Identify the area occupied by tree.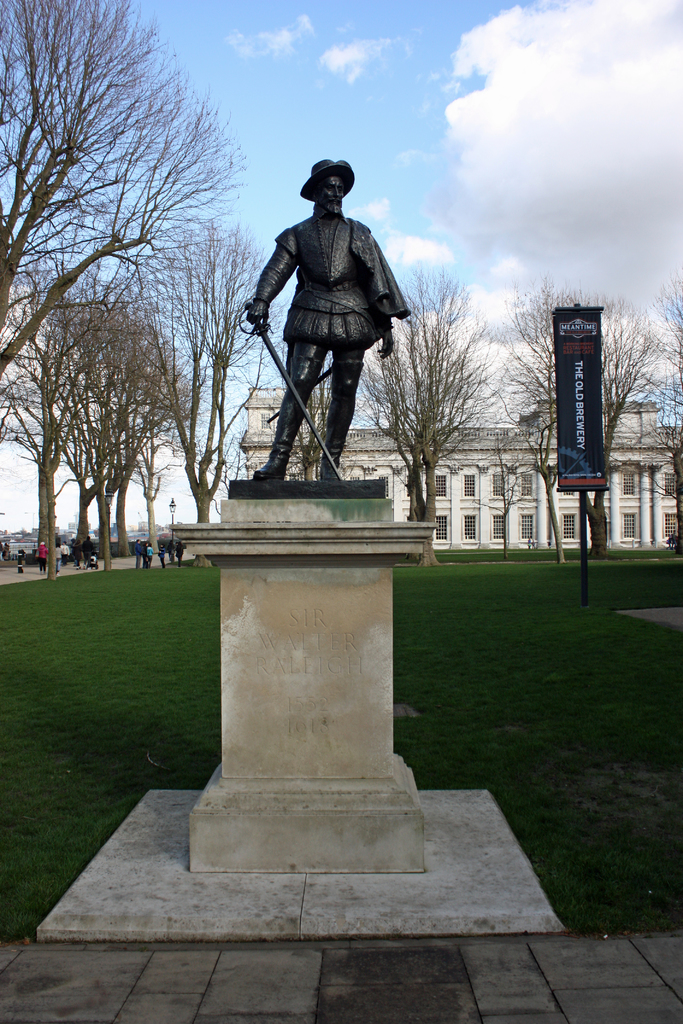
Area: bbox=[201, 426, 262, 519].
